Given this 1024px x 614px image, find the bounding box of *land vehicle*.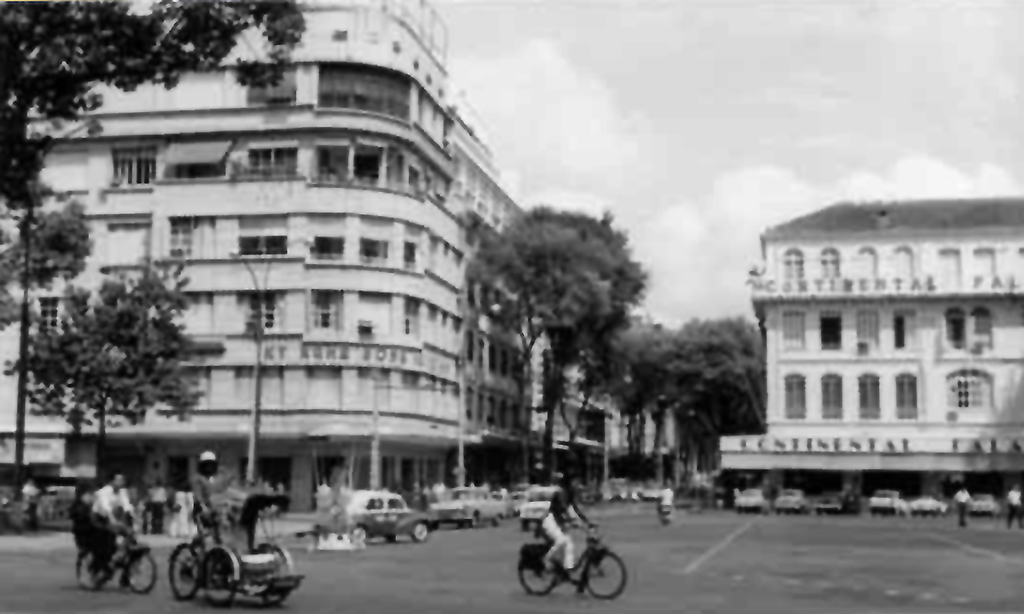
pyautogui.locateOnScreen(348, 488, 432, 544).
